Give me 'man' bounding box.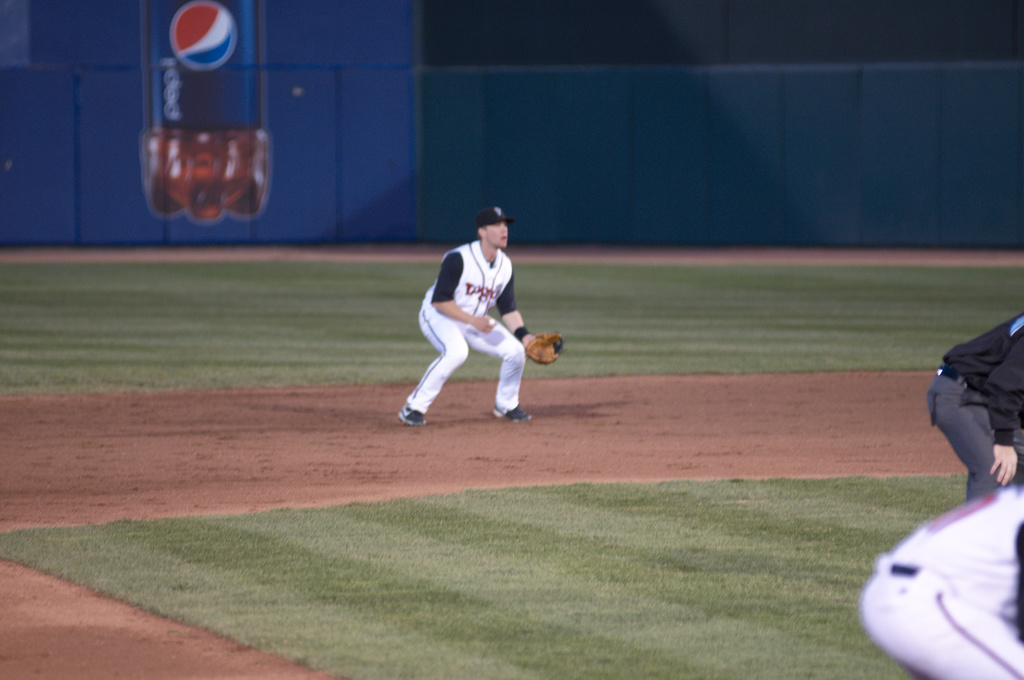
(860,480,1023,679).
